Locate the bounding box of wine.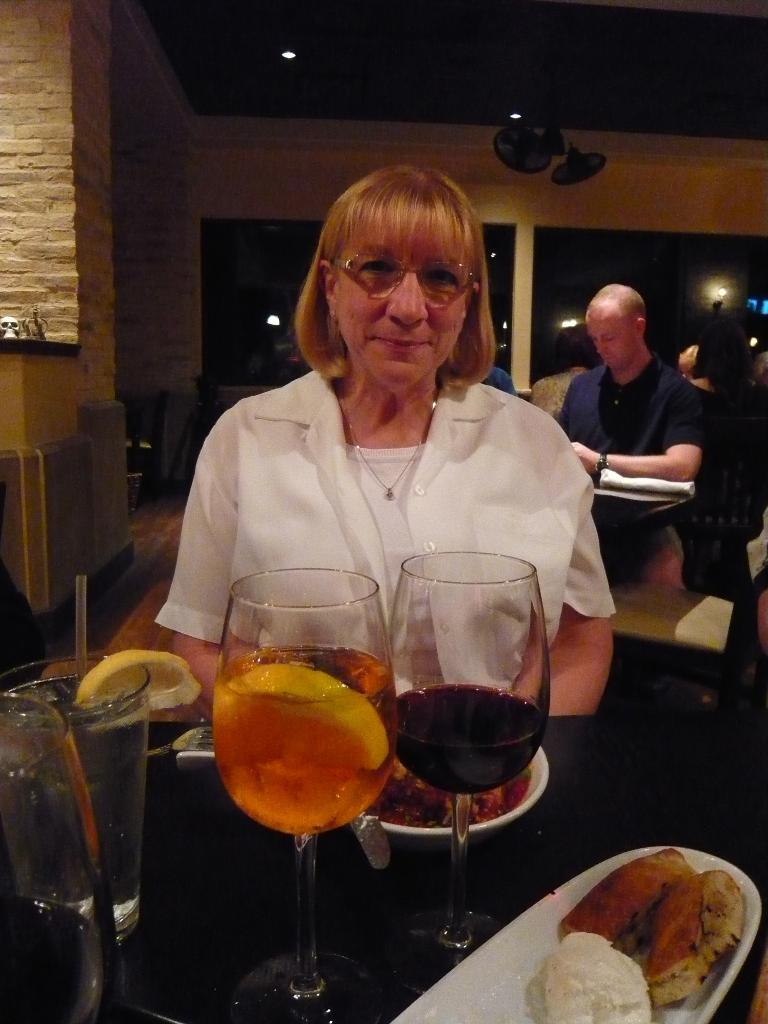
Bounding box: <region>216, 641, 399, 838</region>.
